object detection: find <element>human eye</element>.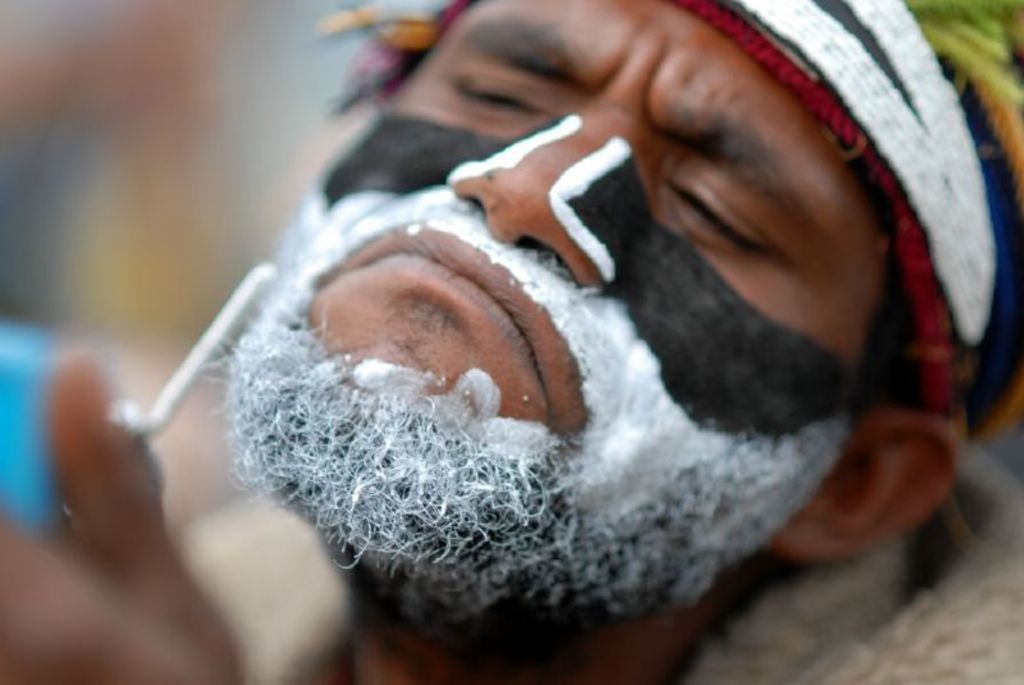
bbox=(666, 175, 783, 259).
